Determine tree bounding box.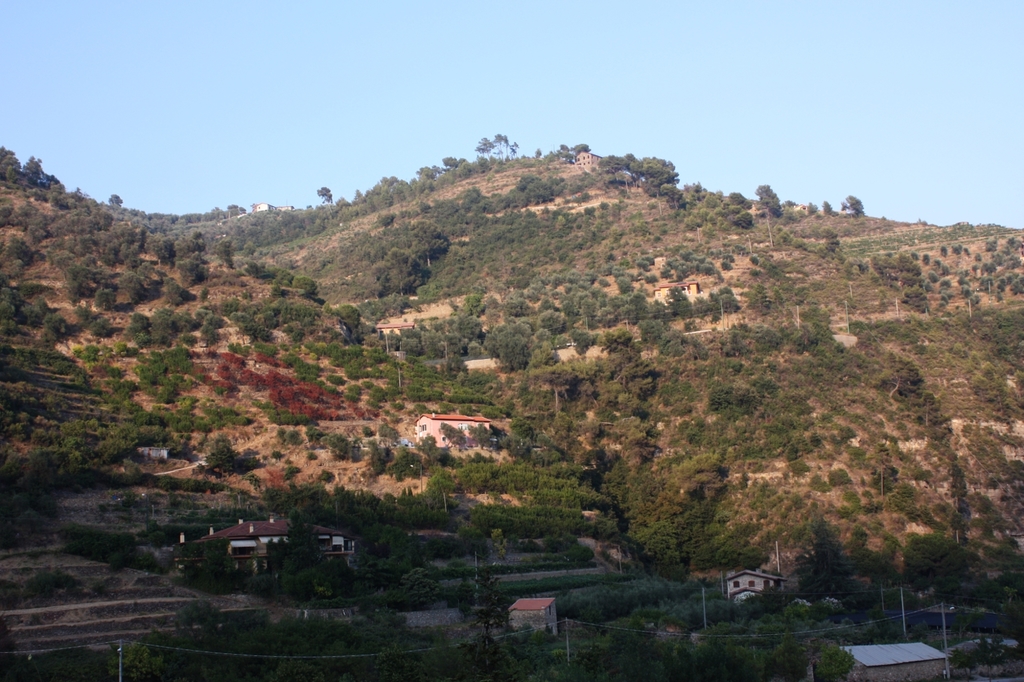
Determined: 315:184:332:204.
